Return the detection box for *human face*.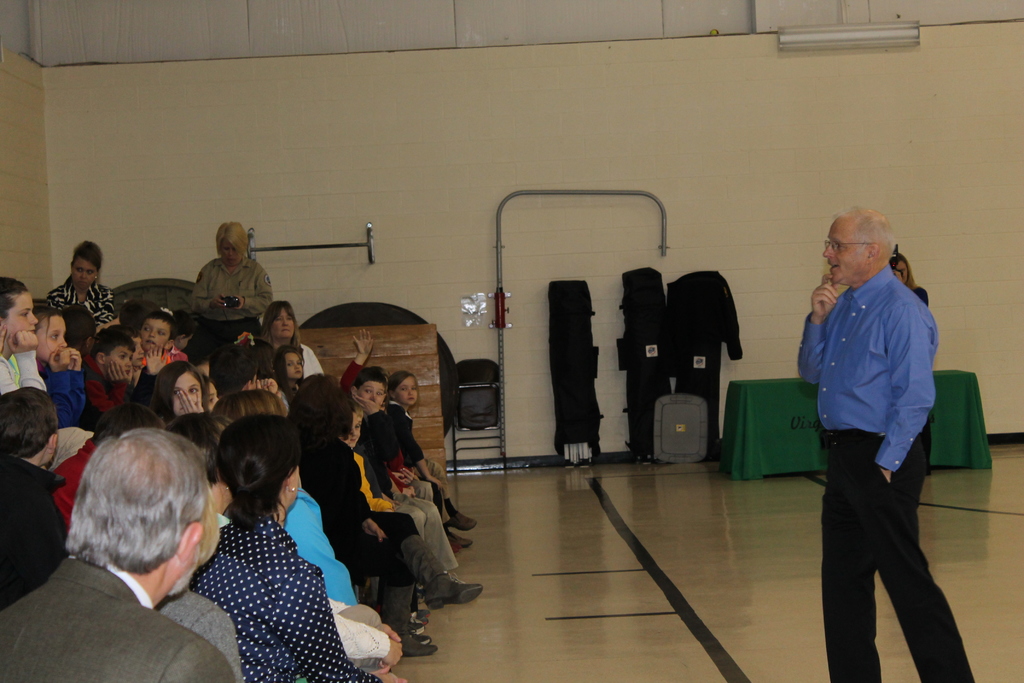
box=[284, 348, 307, 382].
